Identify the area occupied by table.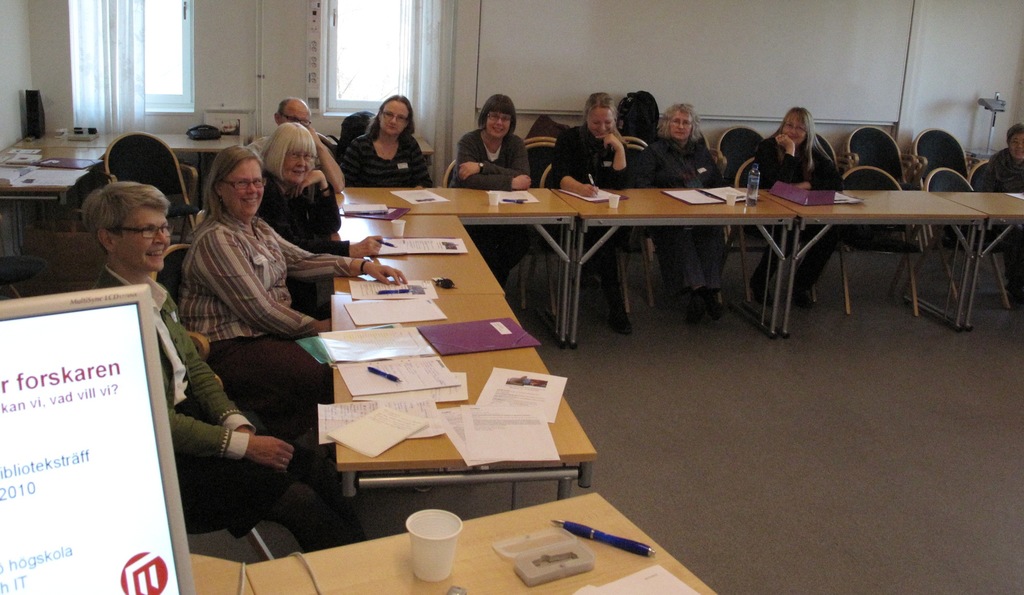
Area: 0:143:104:250.
